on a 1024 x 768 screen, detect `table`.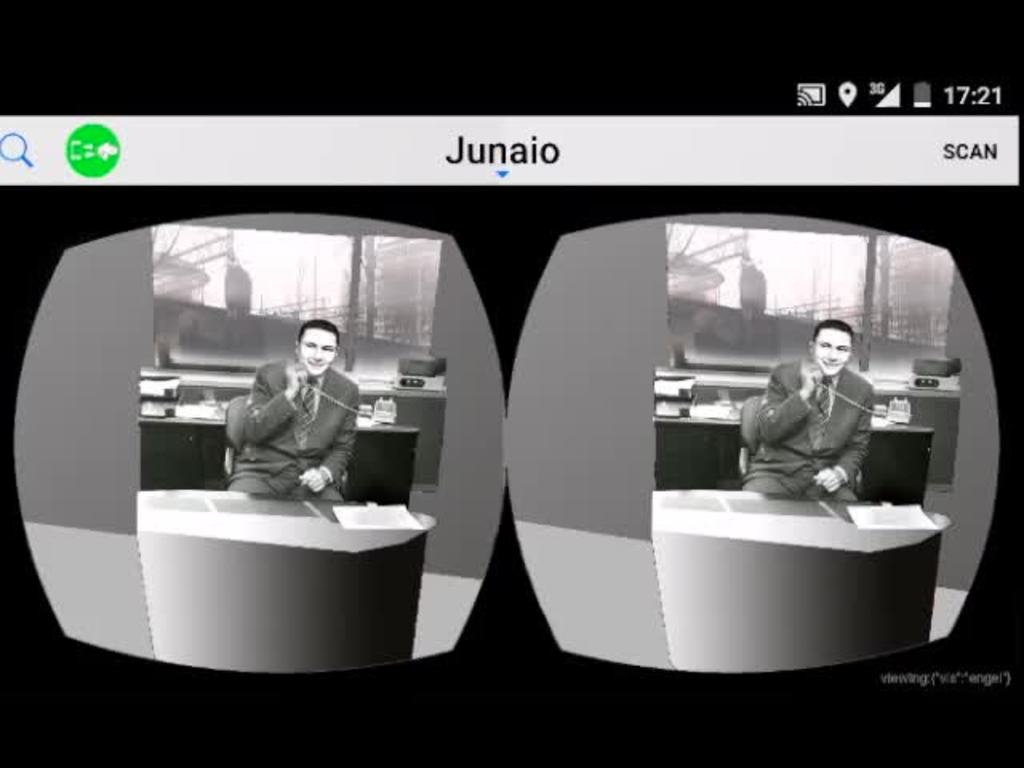
651, 488, 952, 672.
